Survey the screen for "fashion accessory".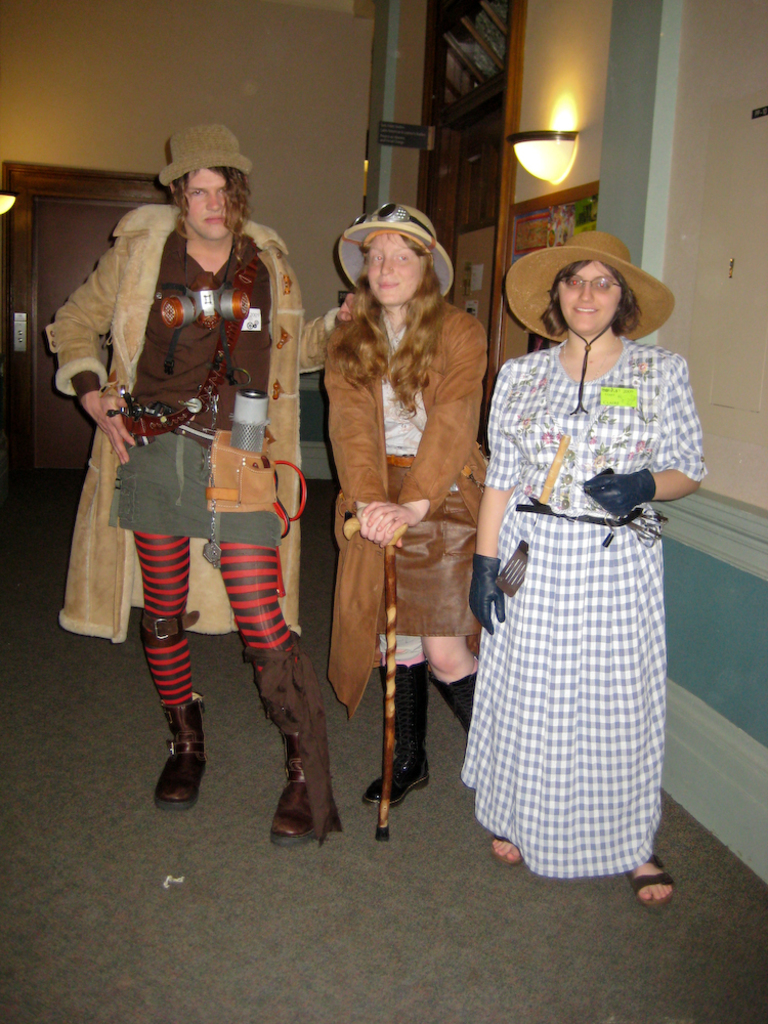
Survey found: 337:203:456:300.
